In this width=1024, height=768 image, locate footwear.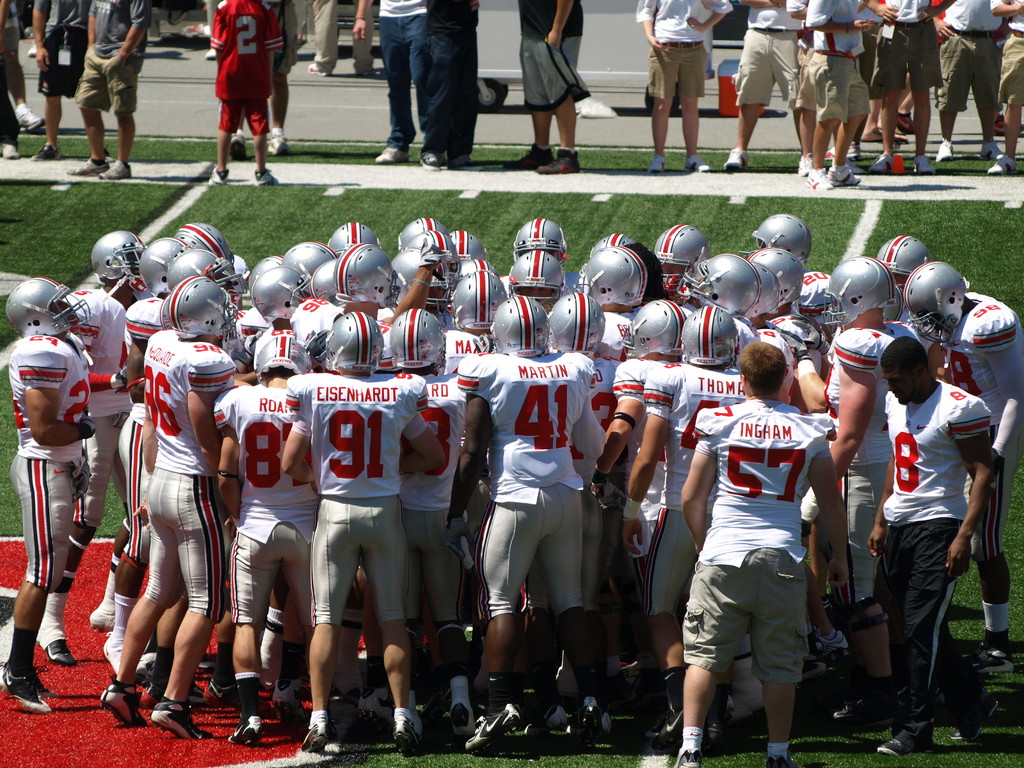
Bounding box: <region>519, 712, 570, 755</region>.
